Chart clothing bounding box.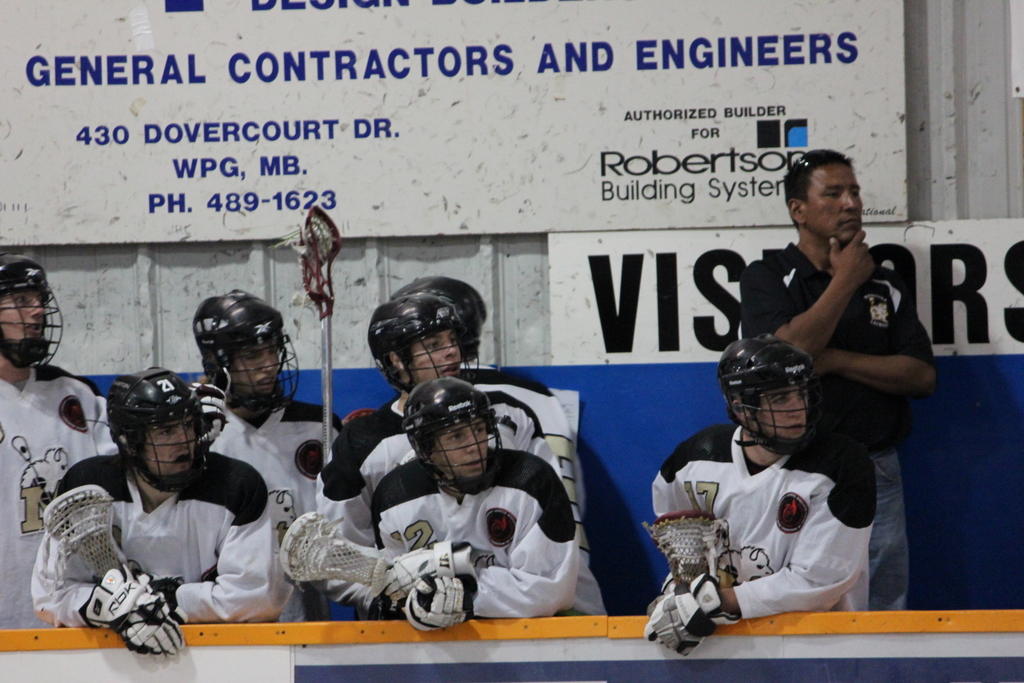
Charted: x1=736 y1=242 x2=927 y2=621.
